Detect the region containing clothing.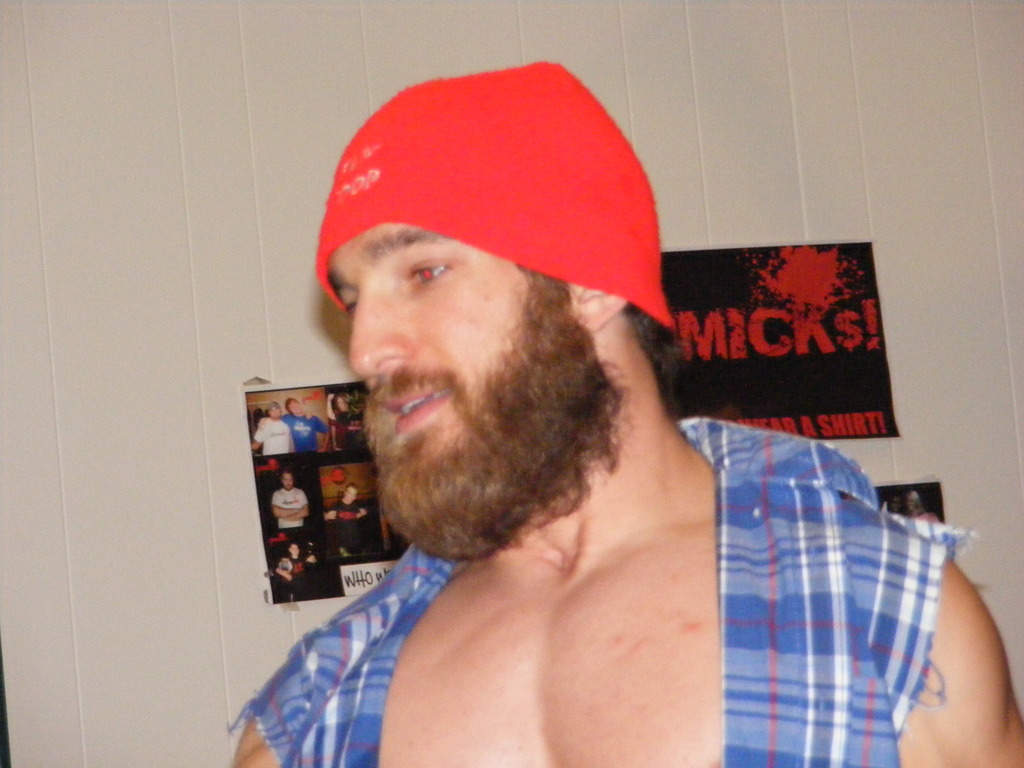
(x1=152, y1=383, x2=1023, y2=767).
